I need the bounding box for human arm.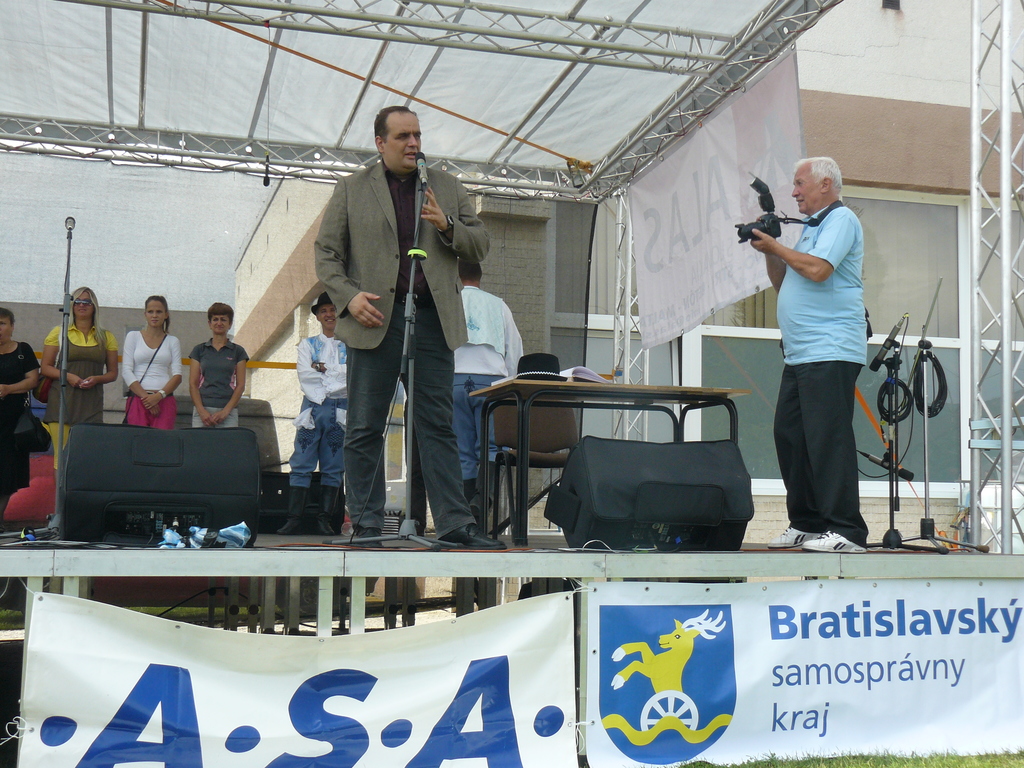
Here it is: x1=327, y1=358, x2=355, y2=400.
